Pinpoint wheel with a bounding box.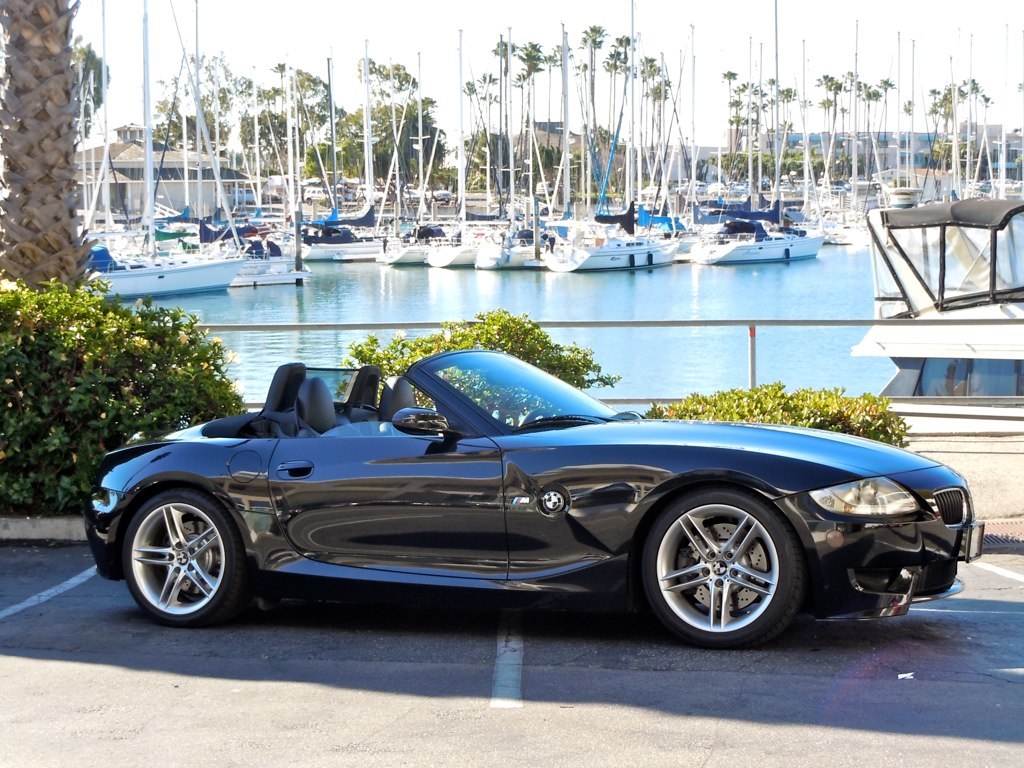
[left=524, top=407, right=560, bottom=428].
